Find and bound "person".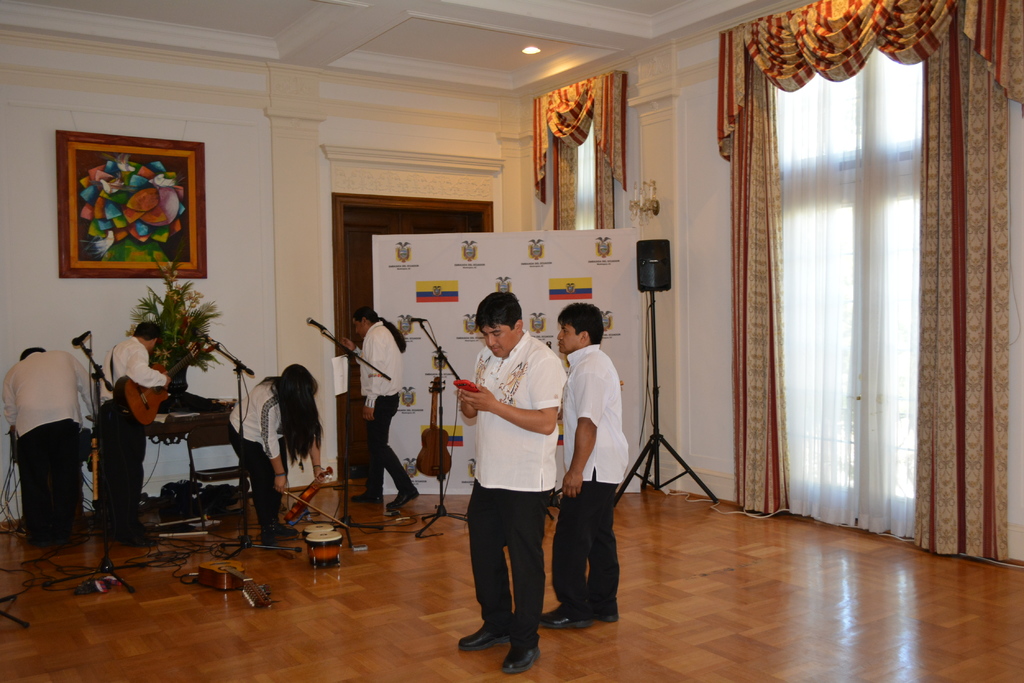
Bound: box=[456, 293, 566, 675].
